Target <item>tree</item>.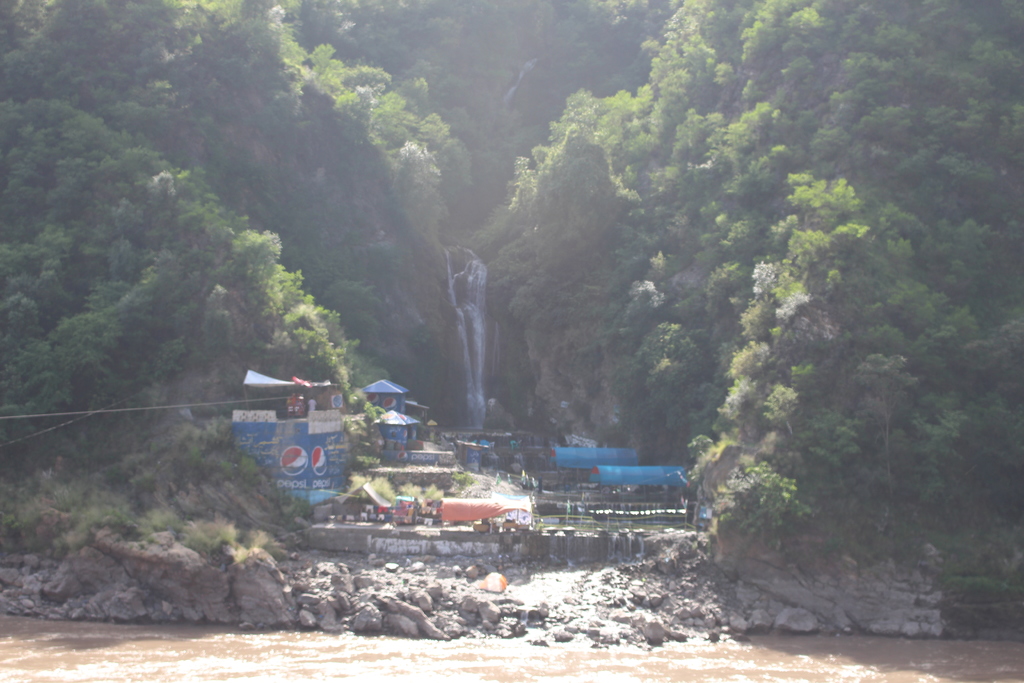
Target region: <region>471, 0, 1023, 445</region>.
